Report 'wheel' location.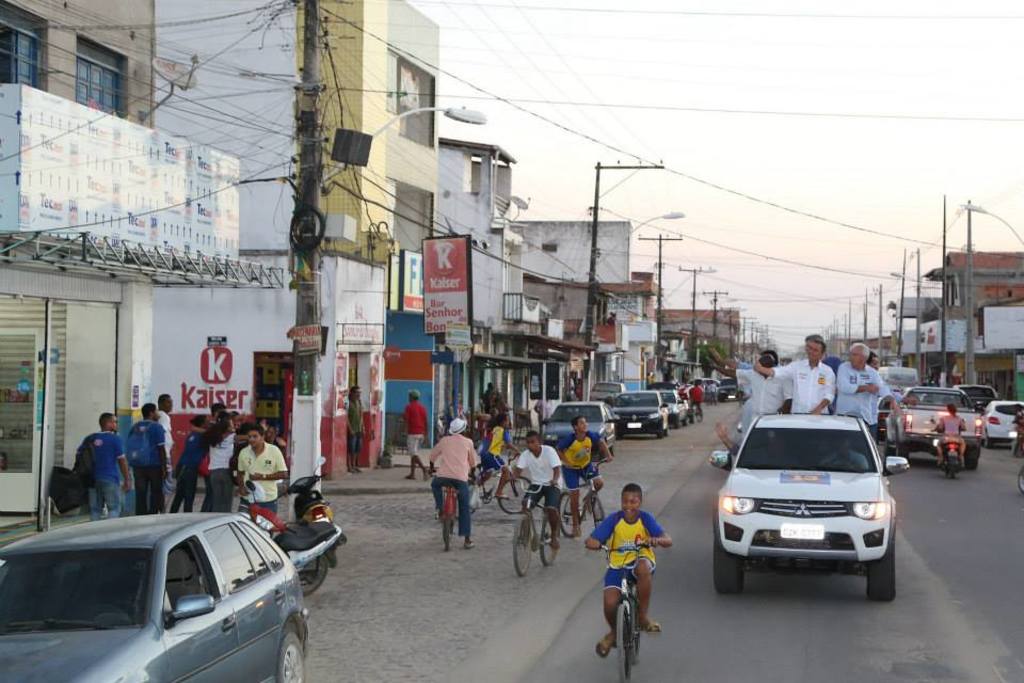
Report: [498, 476, 531, 518].
